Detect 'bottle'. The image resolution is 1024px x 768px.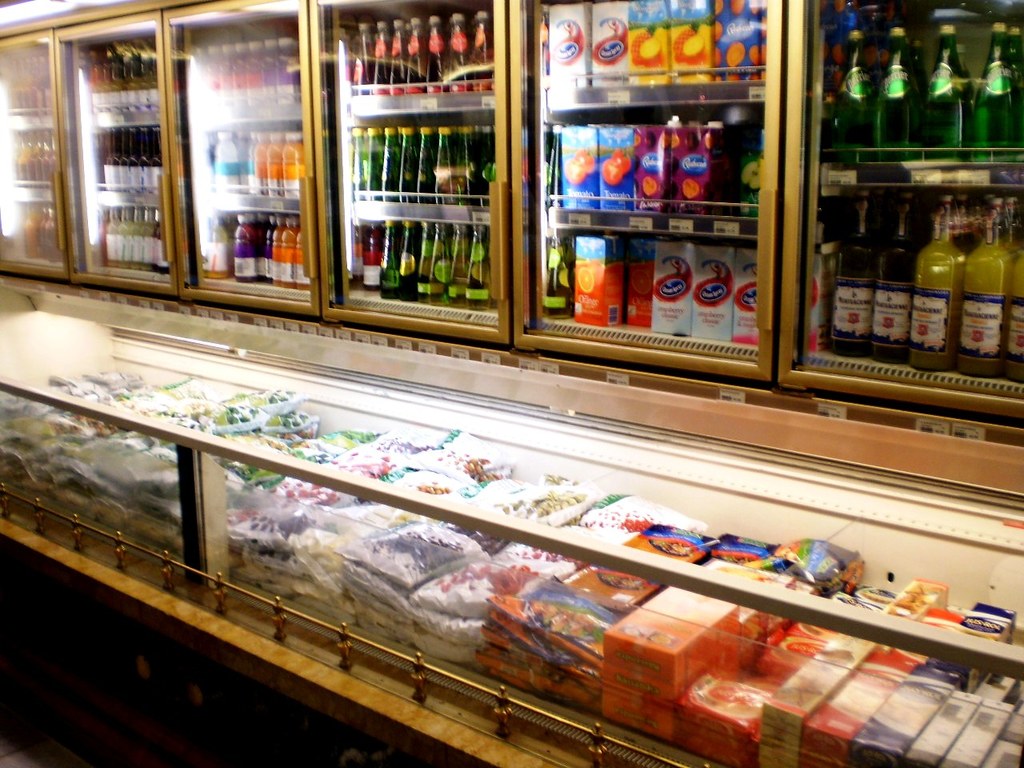
{"left": 970, "top": 22, "right": 1014, "bottom": 164}.
